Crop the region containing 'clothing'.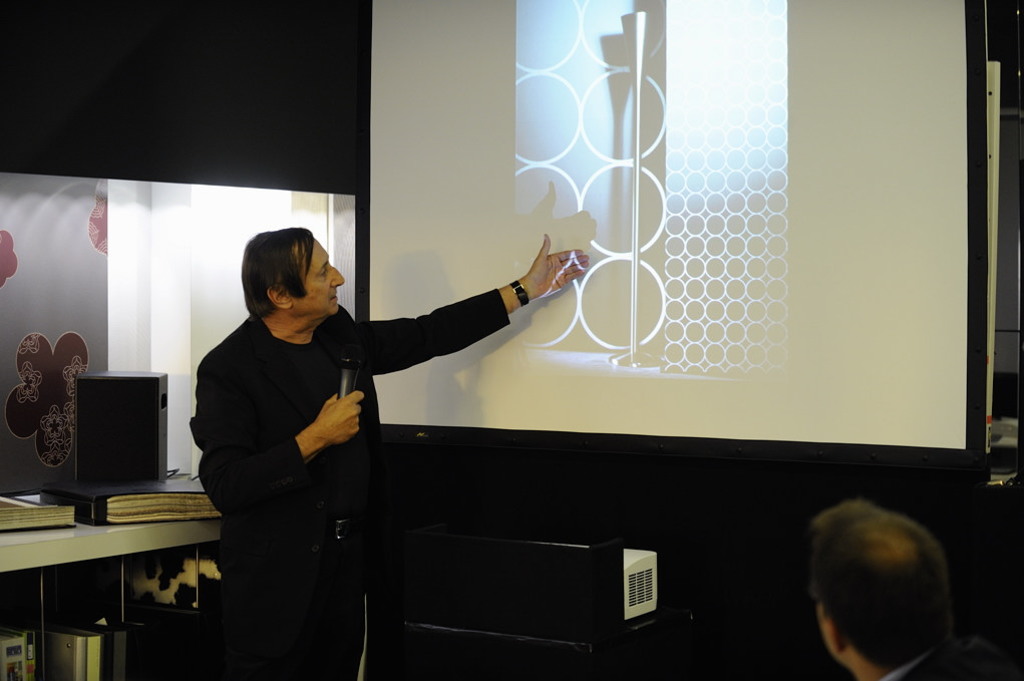
Crop region: BBox(173, 246, 516, 626).
